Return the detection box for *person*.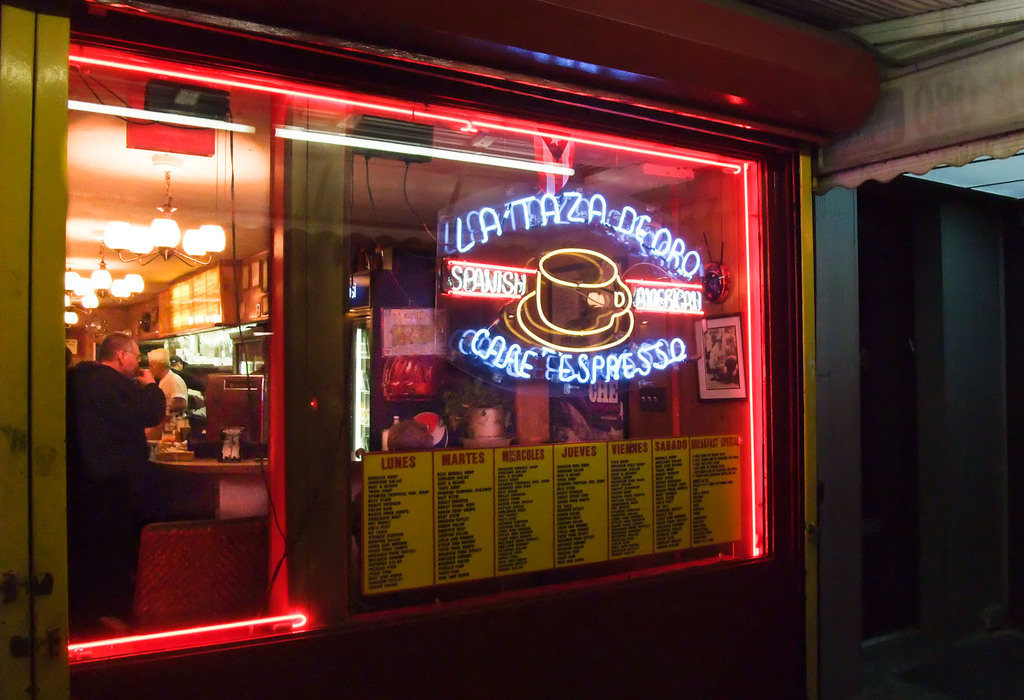
pyautogui.locateOnScreen(142, 345, 188, 421).
